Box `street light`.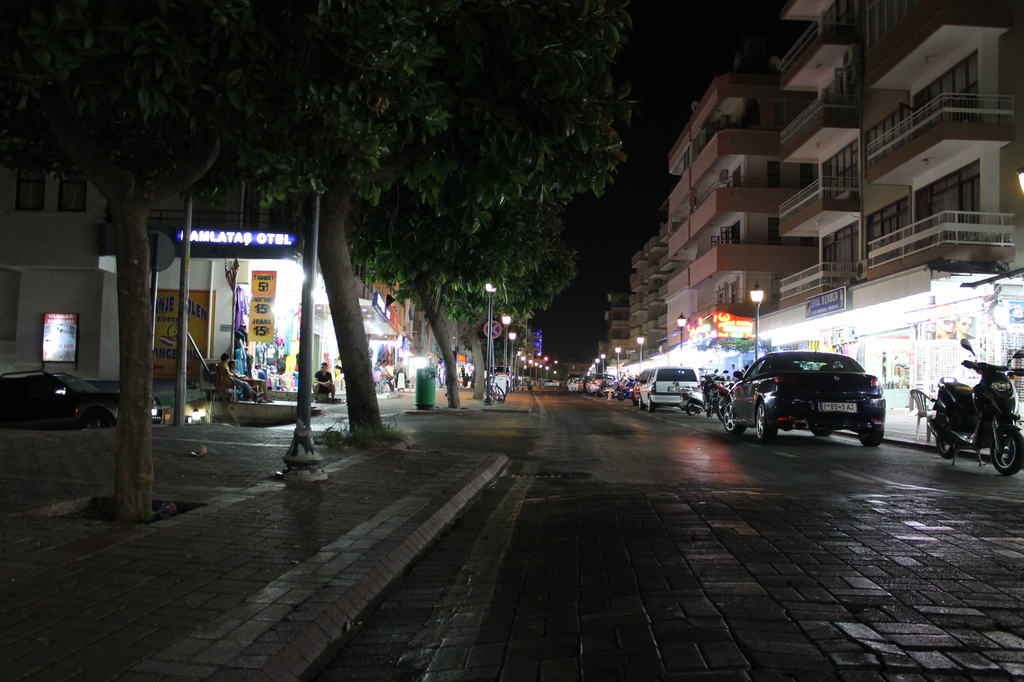
[509,330,516,389].
